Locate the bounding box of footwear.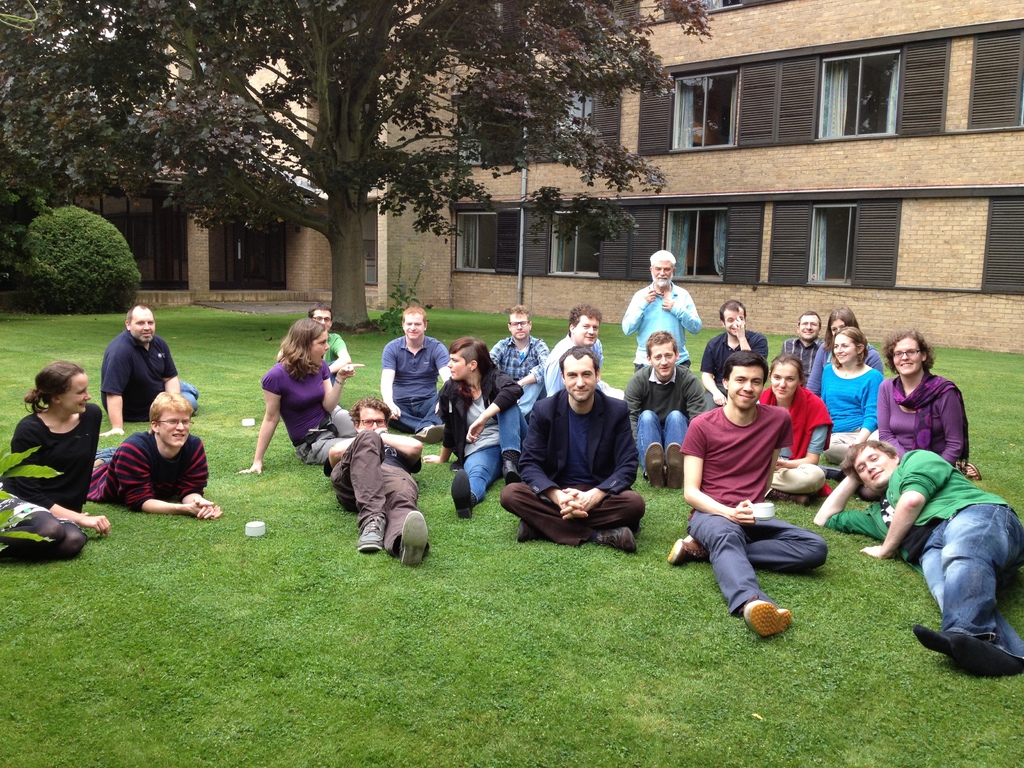
Bounding box: (left=591, top=524, right=635, bottom=554).
